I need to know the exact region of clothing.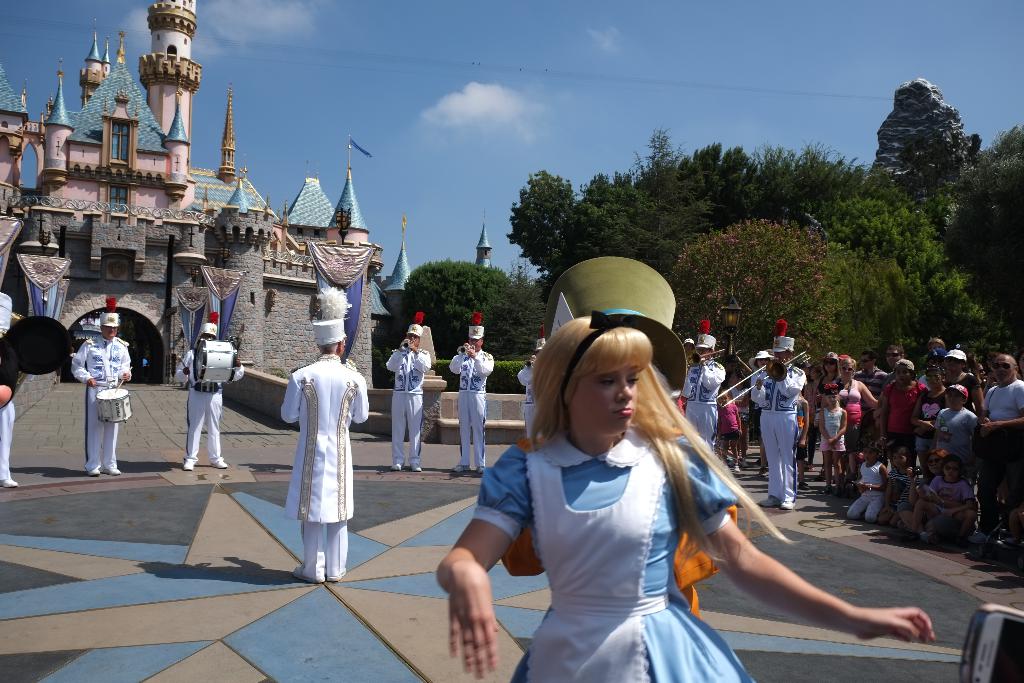
Region: region(70, 334, 132, 470).
